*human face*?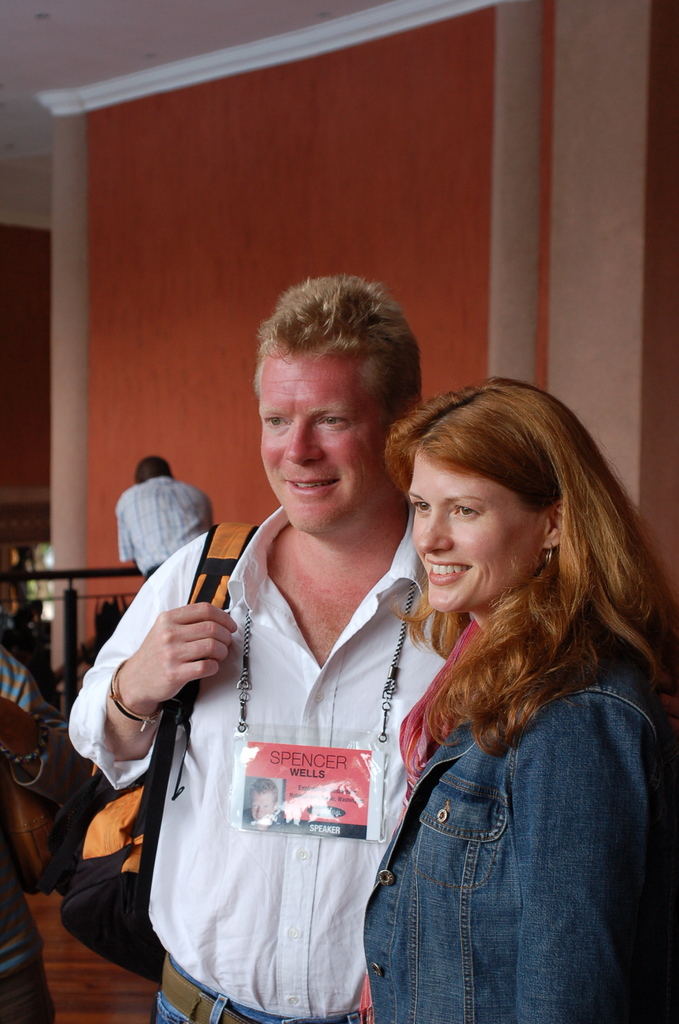
[402,440,550,612]
